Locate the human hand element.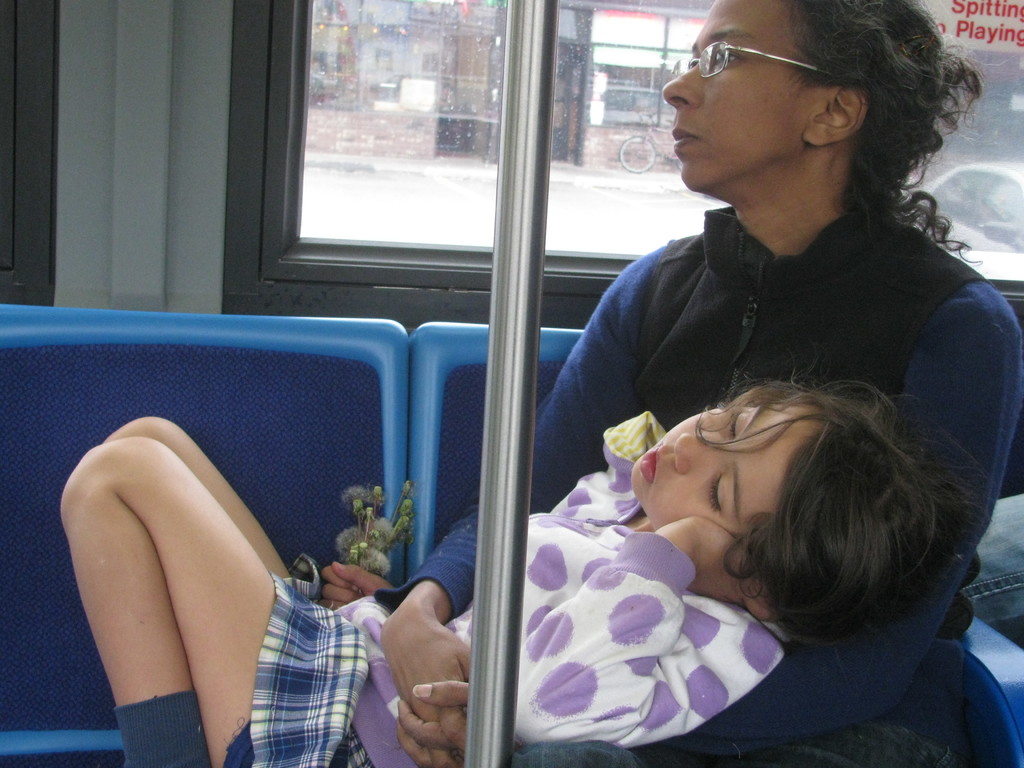
Element bbox: [left=319, top=560, right=400, bottom=610].
